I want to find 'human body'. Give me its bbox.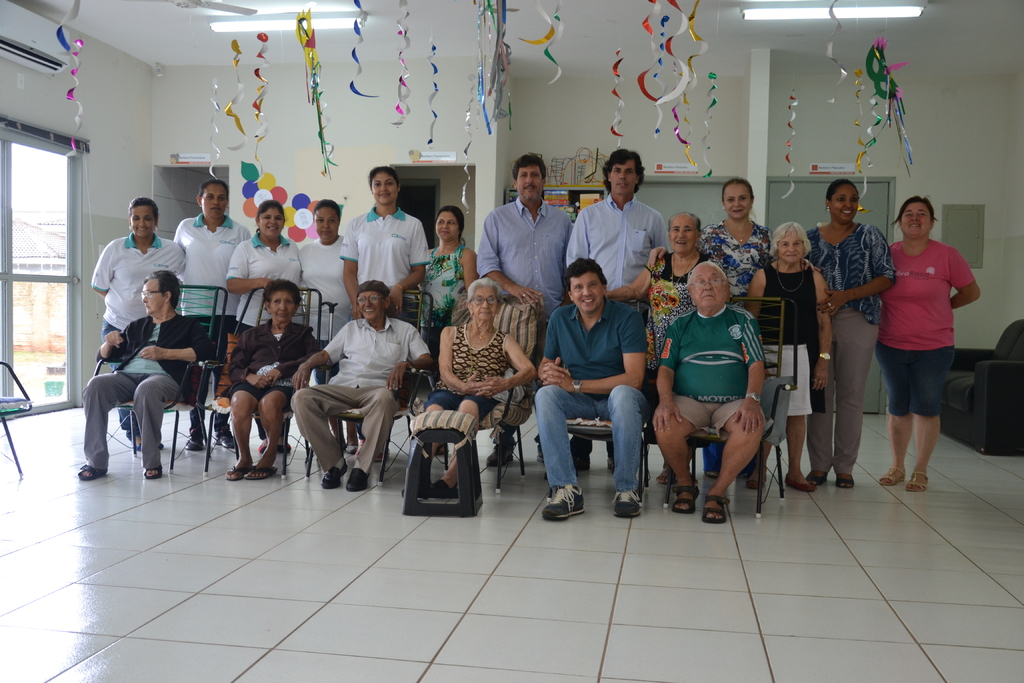
(351,161,418,344).
